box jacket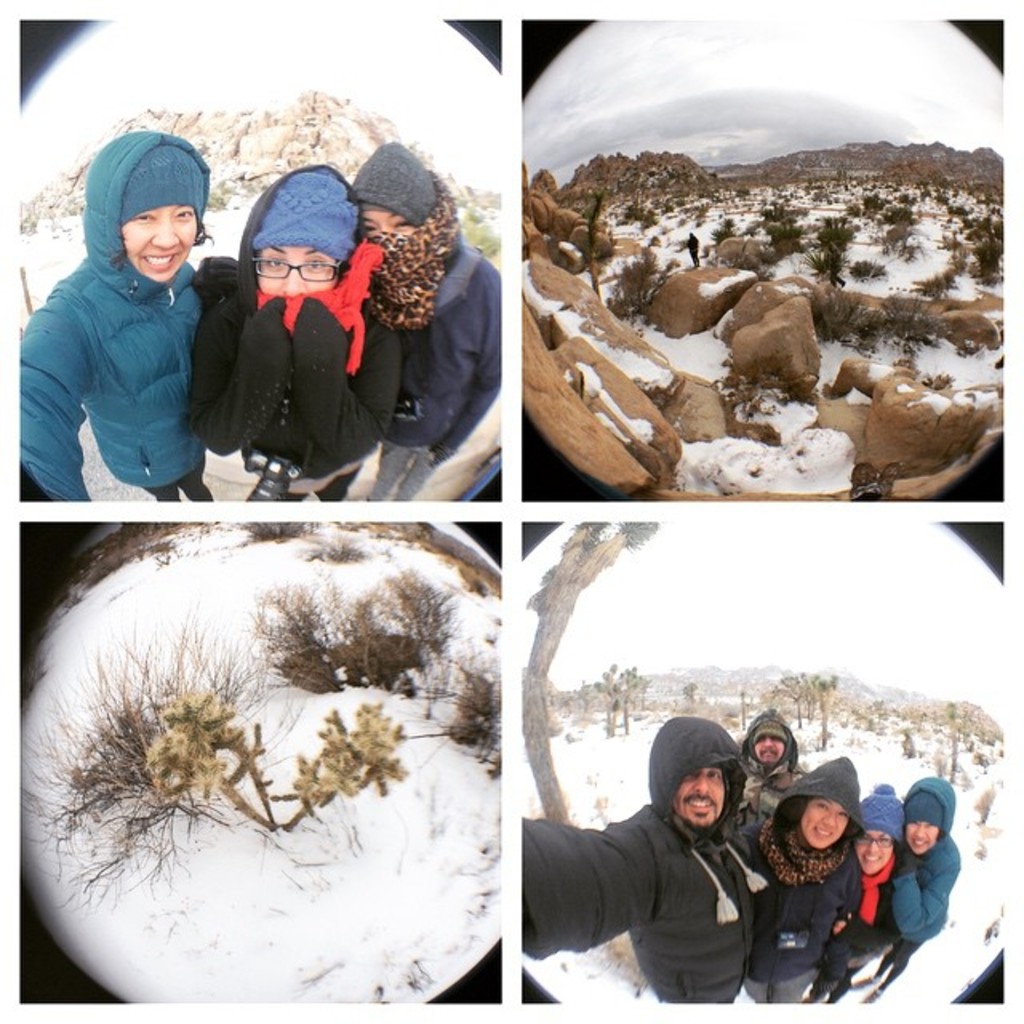
[747, 739, 867, 990]
